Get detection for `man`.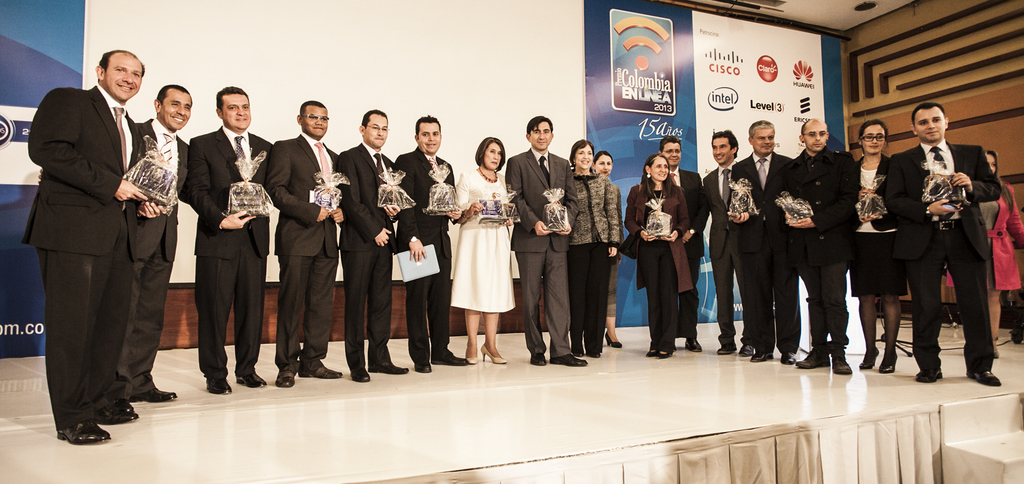
Detection: 891, 101, 1012, 378.
